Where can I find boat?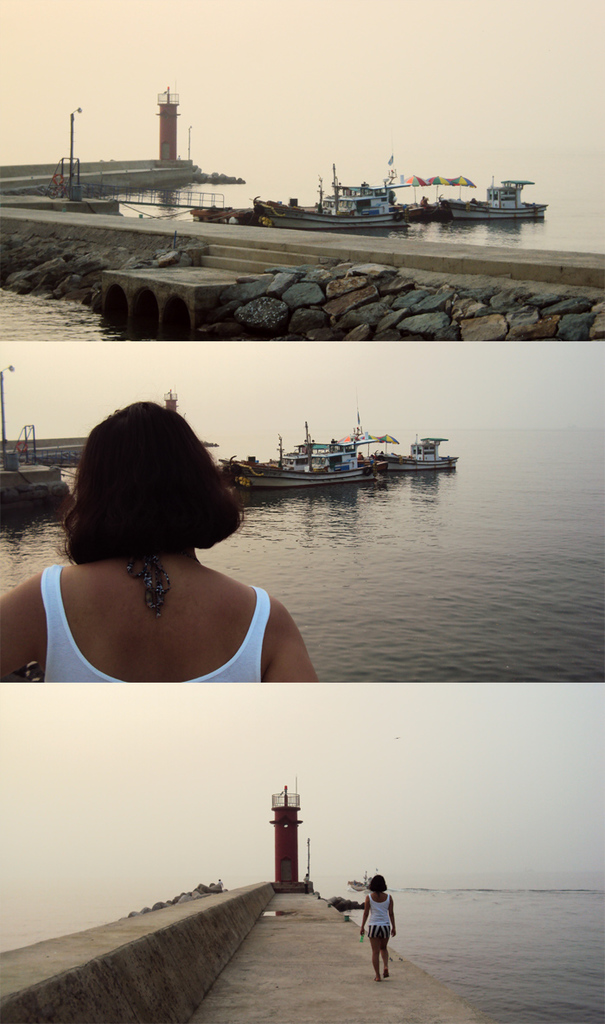
You can find it at box(216, 385, 388, 487).
